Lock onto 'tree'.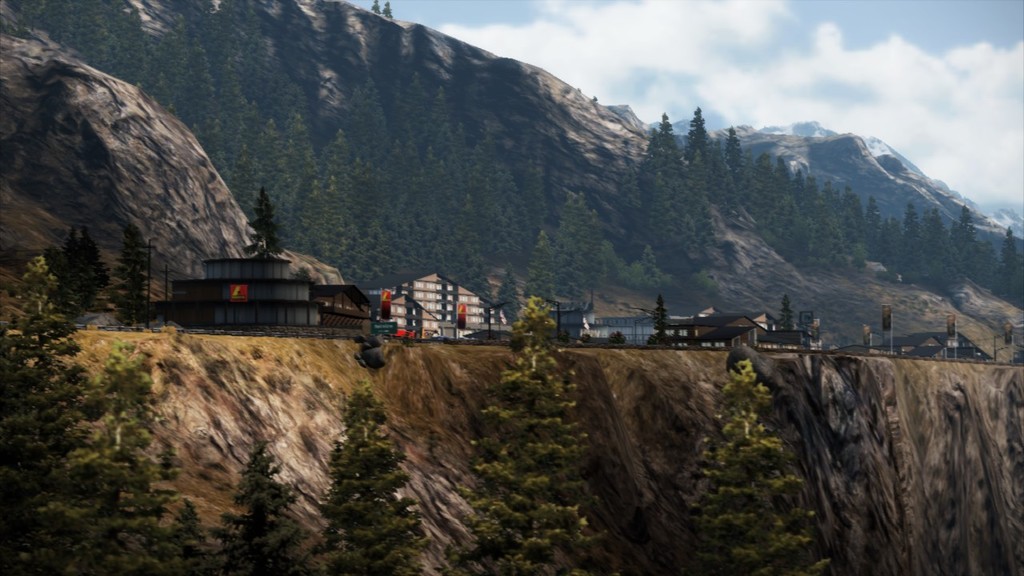
Locked: {"left": 382, "top": 3, "right": 397, "bottom": 22}.
